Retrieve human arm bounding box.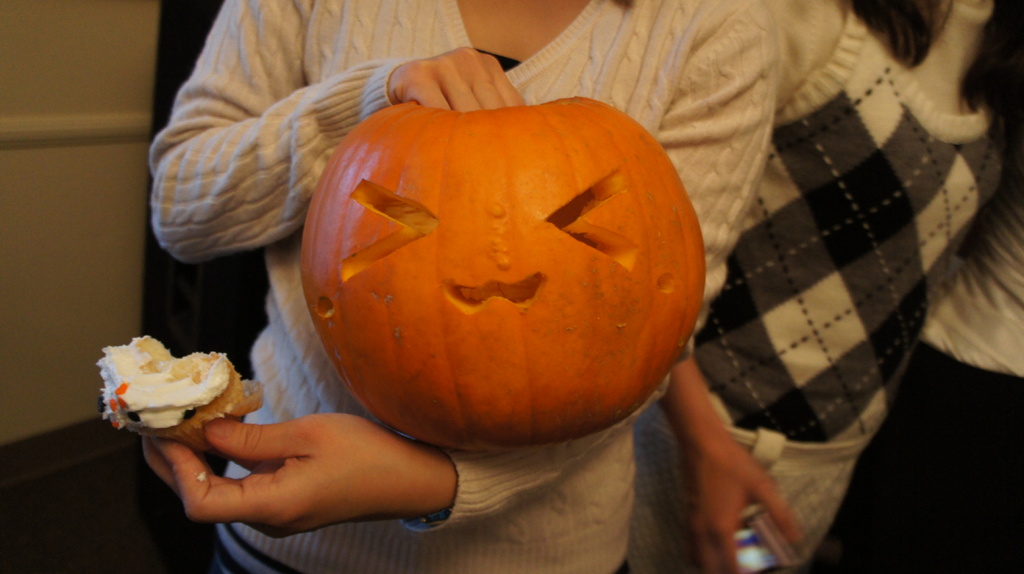
Bounding box: [153,0,522,266].
